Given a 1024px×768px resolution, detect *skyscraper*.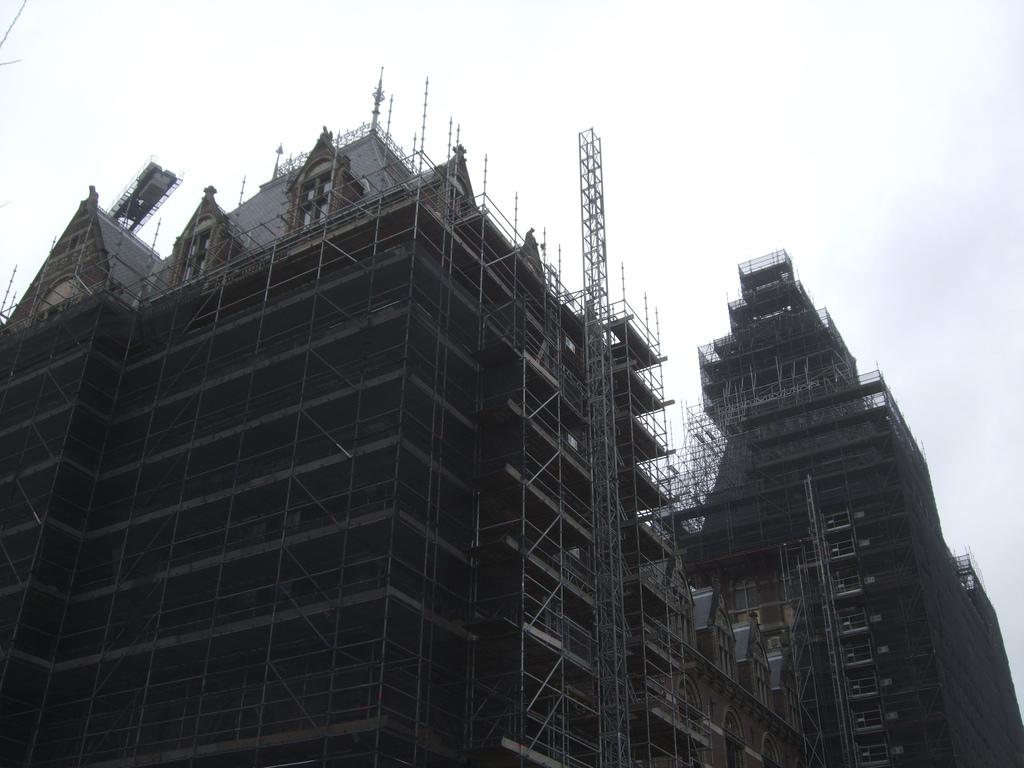
<box>664,243,1023,767</box>.
